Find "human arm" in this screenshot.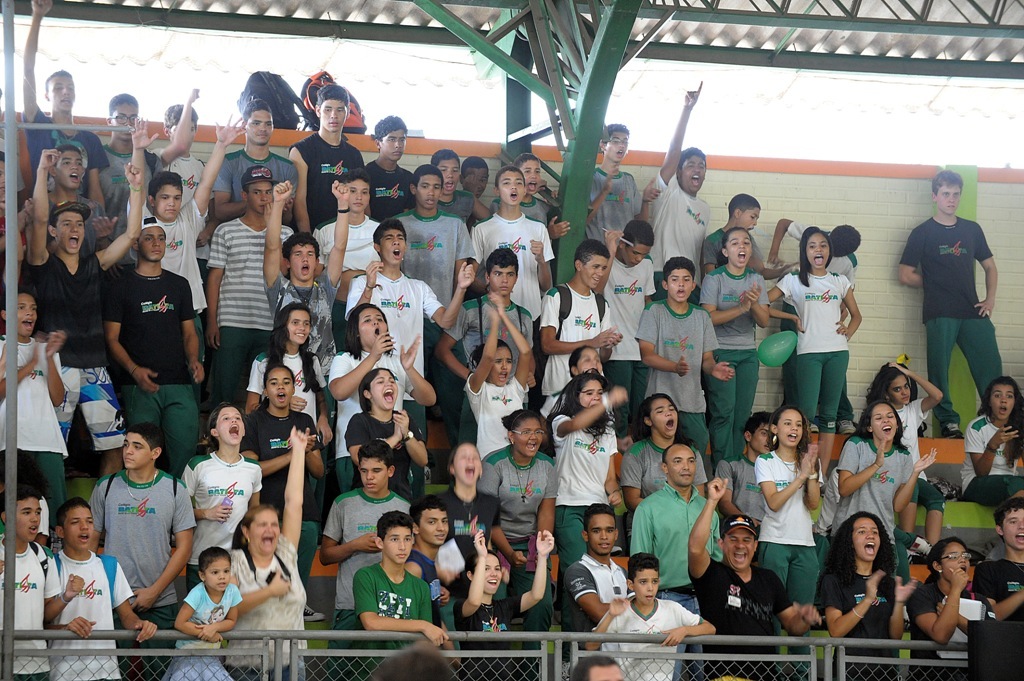
The bounding box for "human arm" is detection(496, 304, 532, 391).
